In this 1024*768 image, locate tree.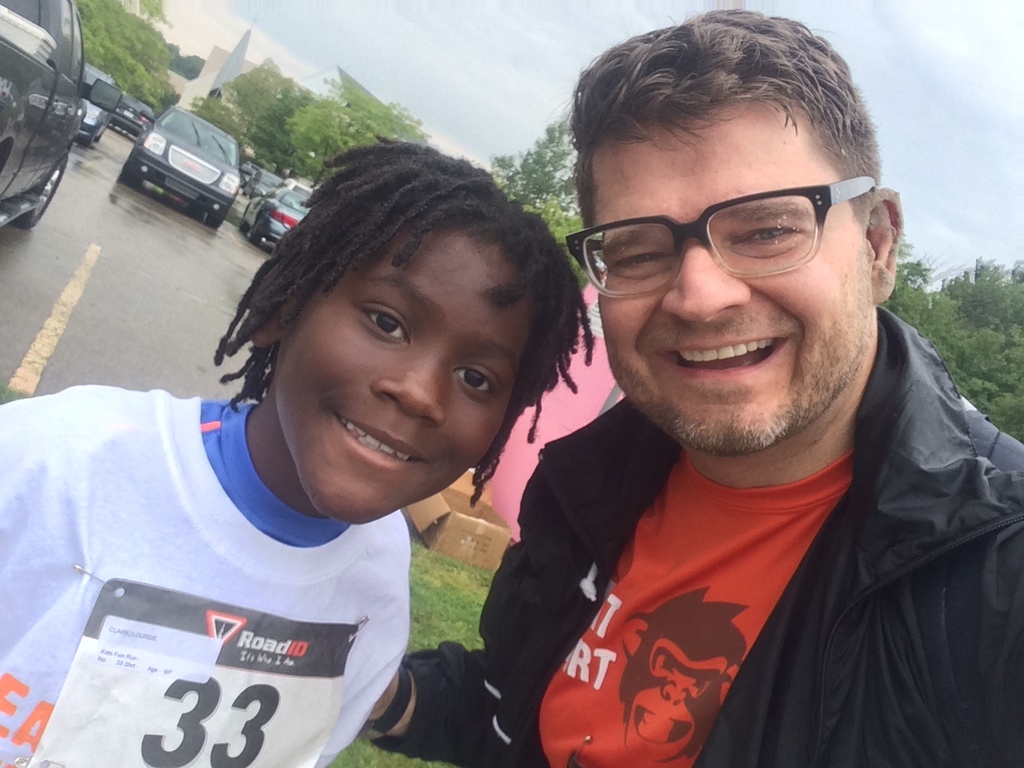
Bounding box: (486, 120, 598, 294).
